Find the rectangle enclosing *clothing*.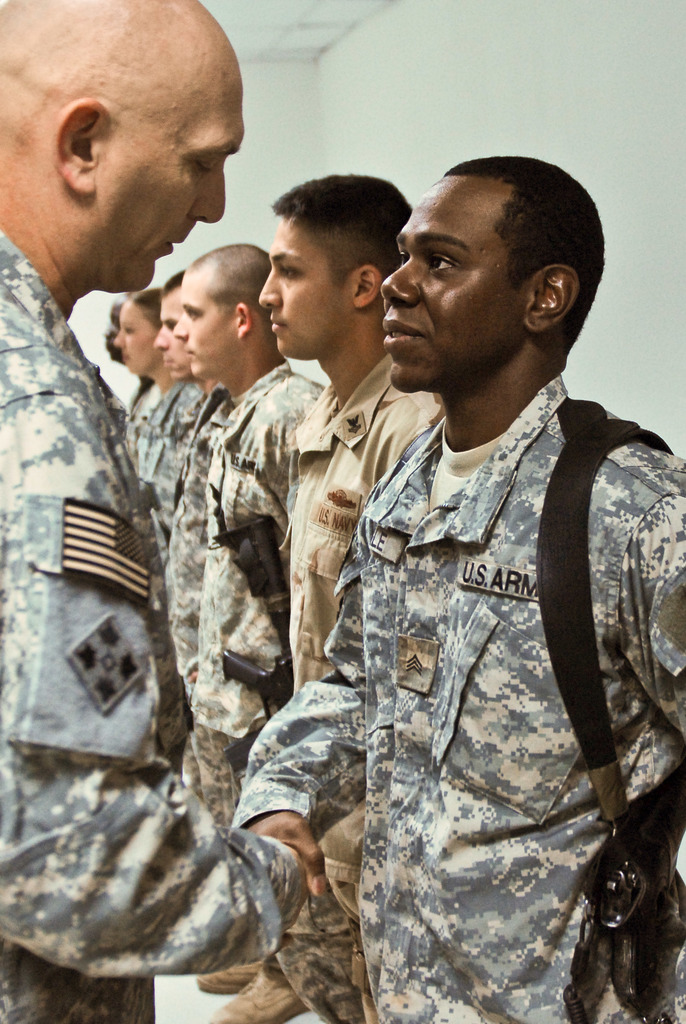
x1=0 y1=232 x2=310 y2=1023.
